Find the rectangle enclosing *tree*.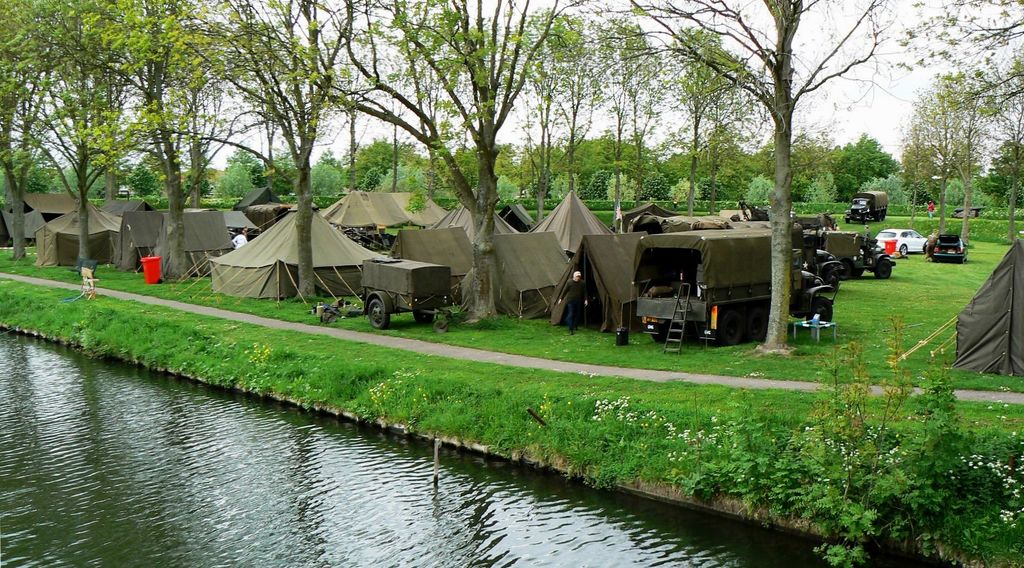
select_region(12, 0, 163, 281).
